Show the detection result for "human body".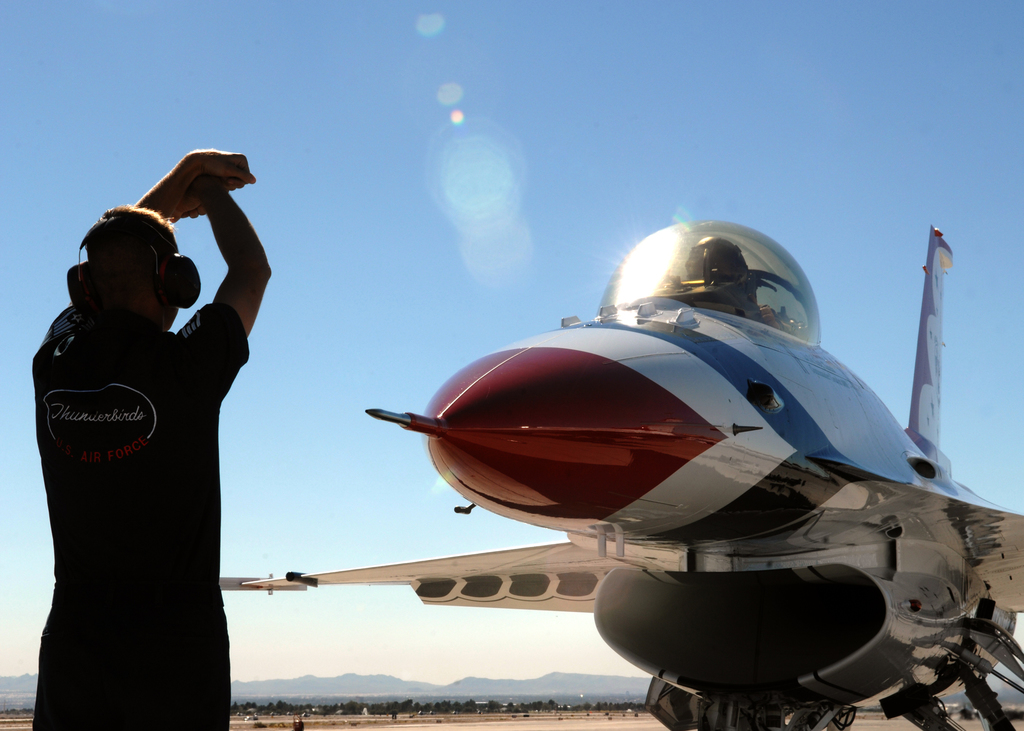
30, 147, 271, 730.
